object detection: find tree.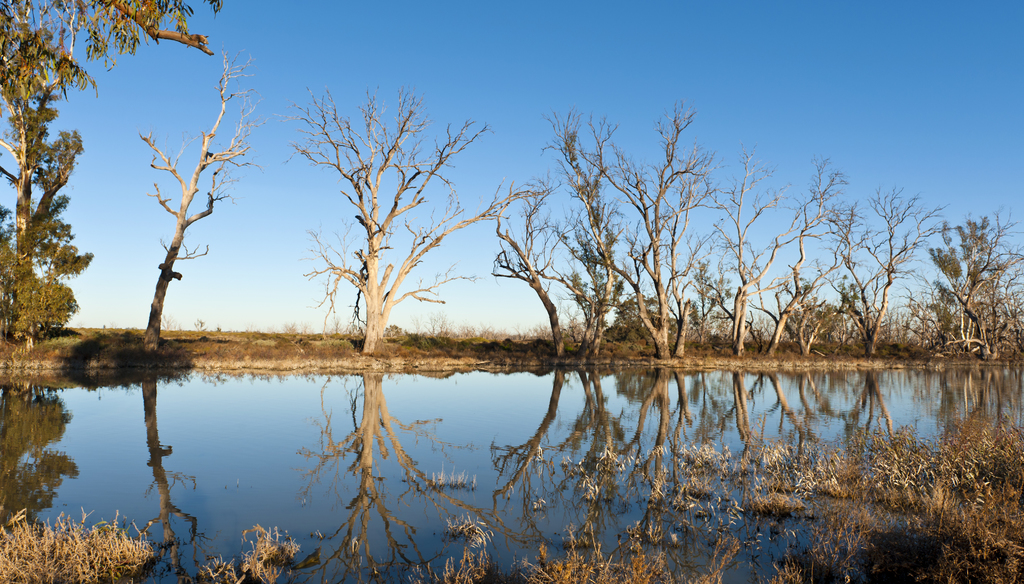
rect(565, 96, 761, 360).
